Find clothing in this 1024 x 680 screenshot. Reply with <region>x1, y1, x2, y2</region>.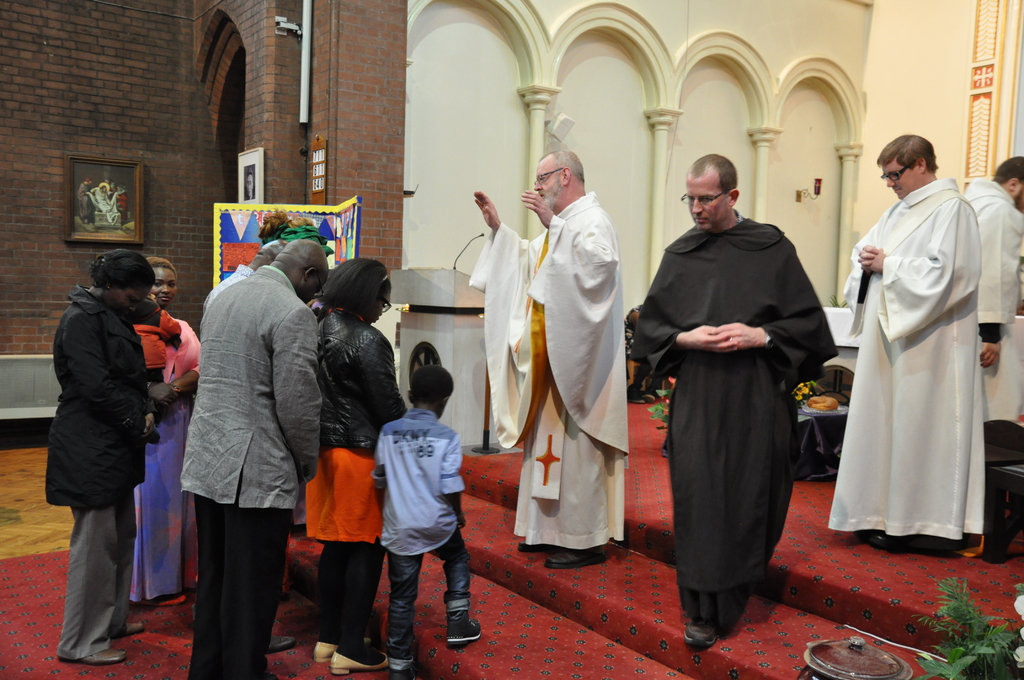
<region>464, 197, 628, 550</region>.
